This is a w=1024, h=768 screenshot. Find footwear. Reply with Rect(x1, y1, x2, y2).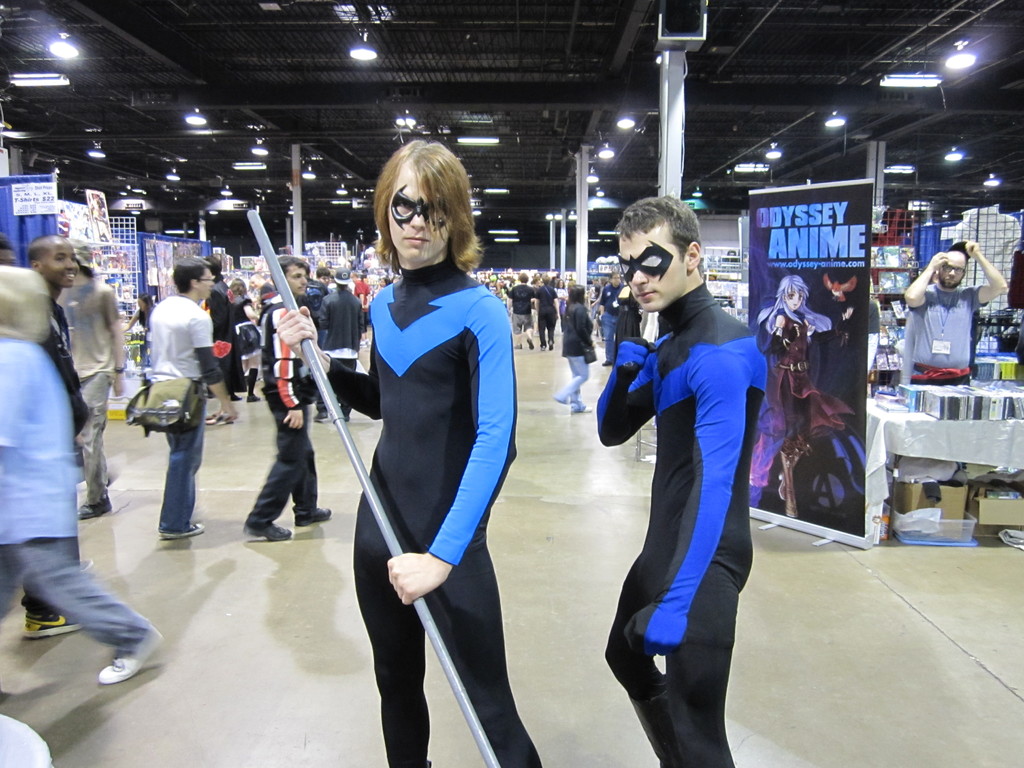
Rect(556, 396, 567, 404).
